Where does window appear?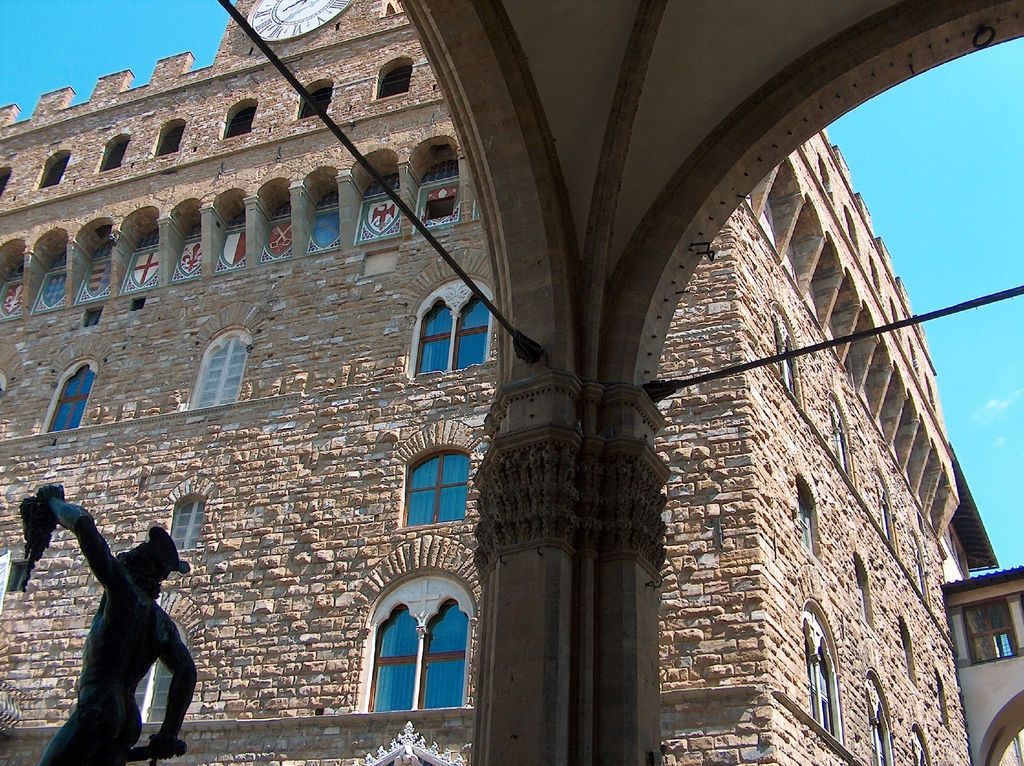
Appears at x1=776 y1=320 x2=799 y2=399.
